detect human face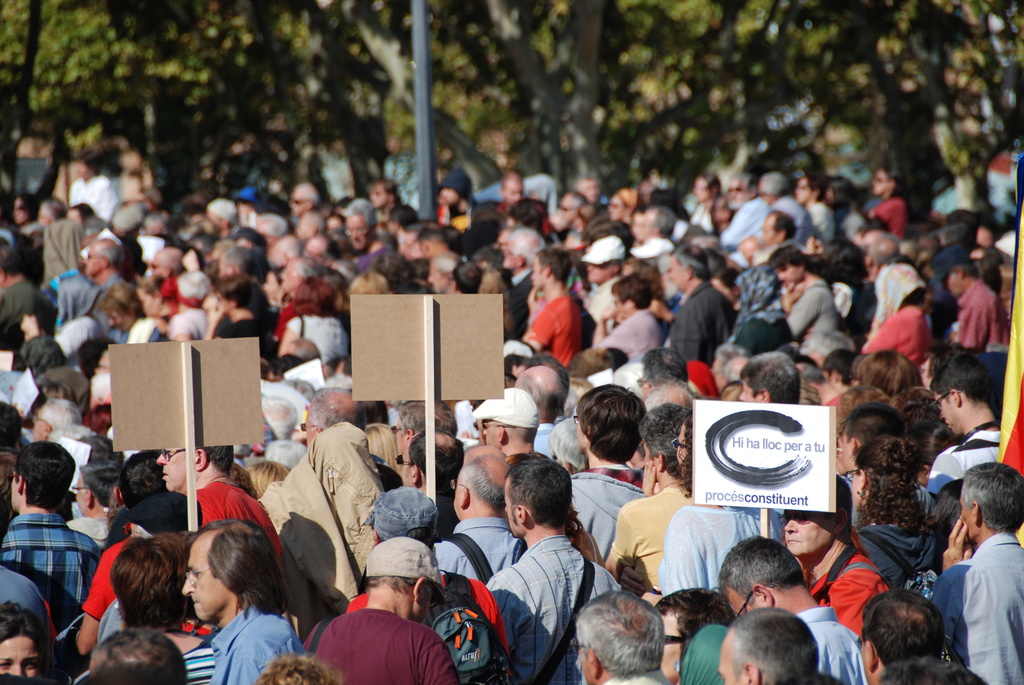
<bbox>863, 639, 870, 684</bbox>
